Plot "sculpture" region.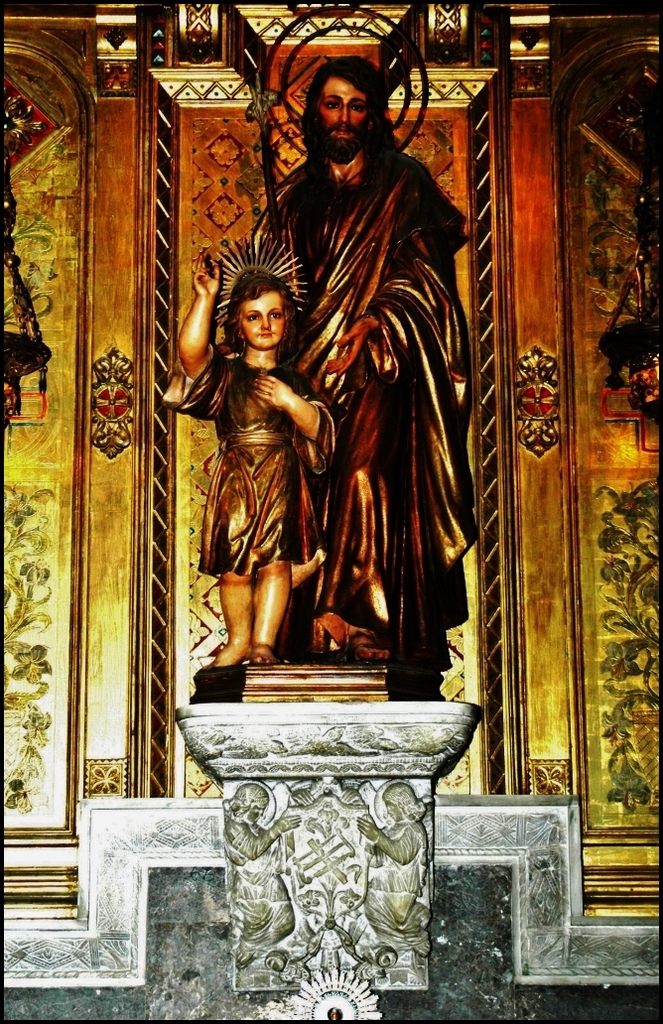
Plotted at <box>349,785,431,956</box>.
